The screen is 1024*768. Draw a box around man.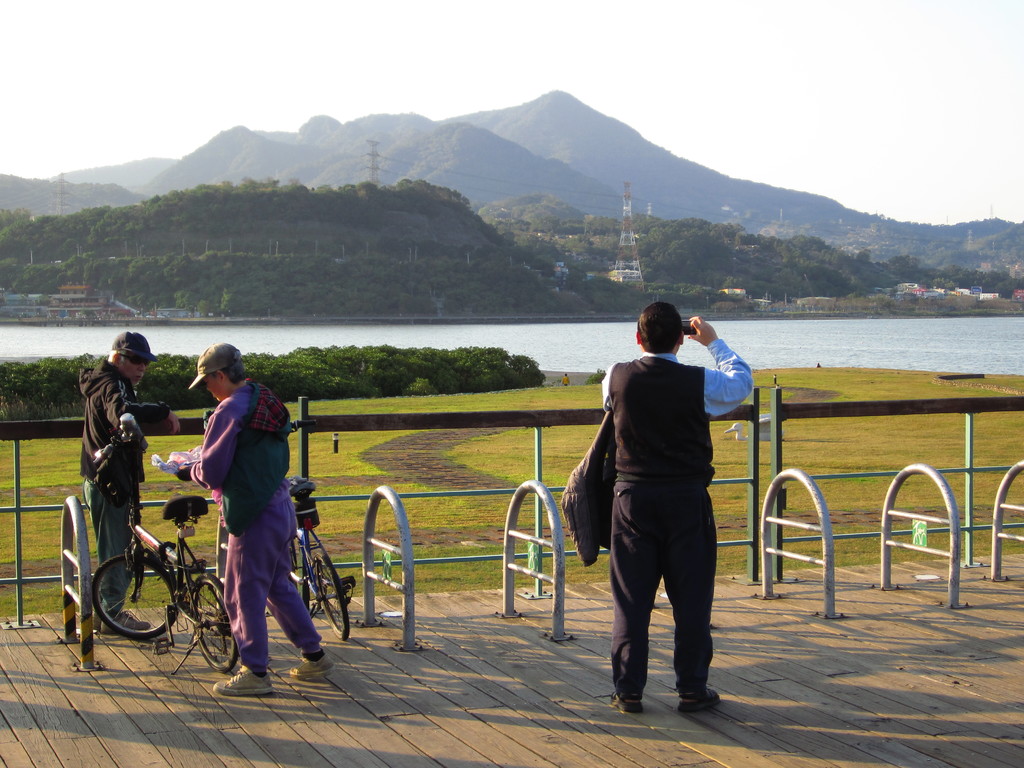
crop(171, 340, 330, 698).
